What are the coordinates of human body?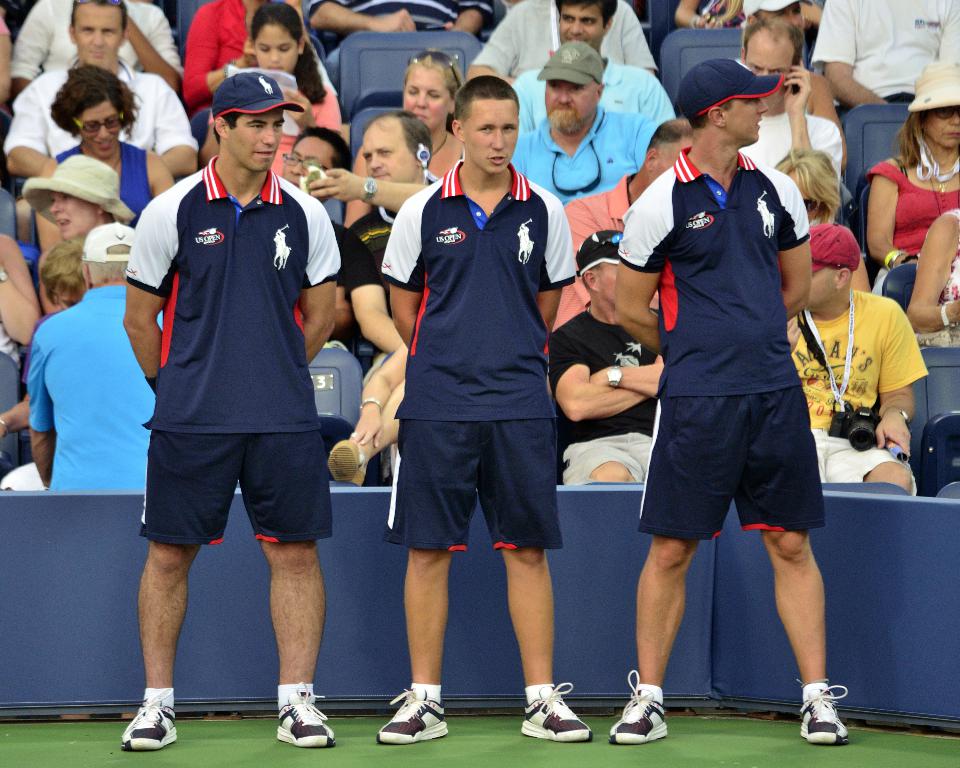
bbox=(629, 84, 826, 672).
